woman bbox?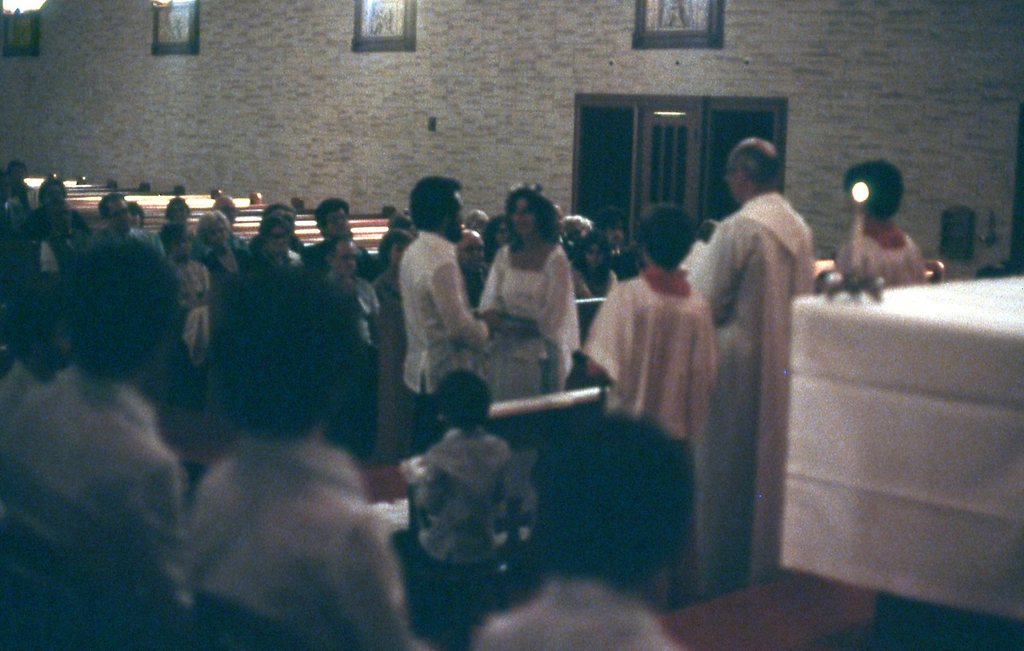
box=[566, 230, 617, 341]
